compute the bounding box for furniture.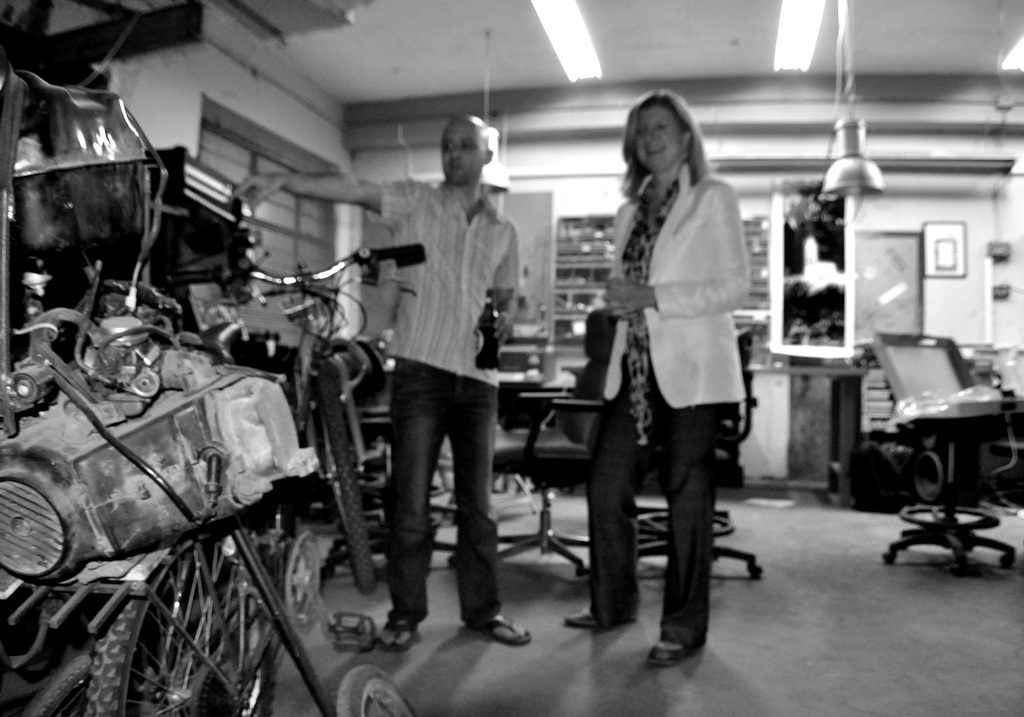
[left=491, top=307, right=620, bottom=576].
